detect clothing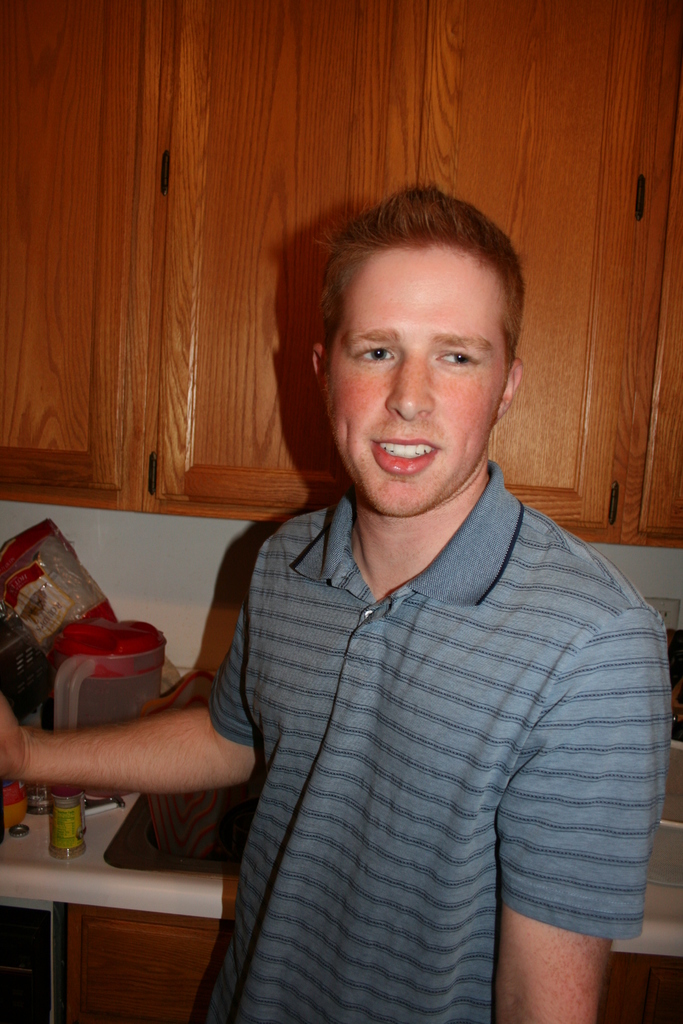
rect(185, 447, 653, 1007)
